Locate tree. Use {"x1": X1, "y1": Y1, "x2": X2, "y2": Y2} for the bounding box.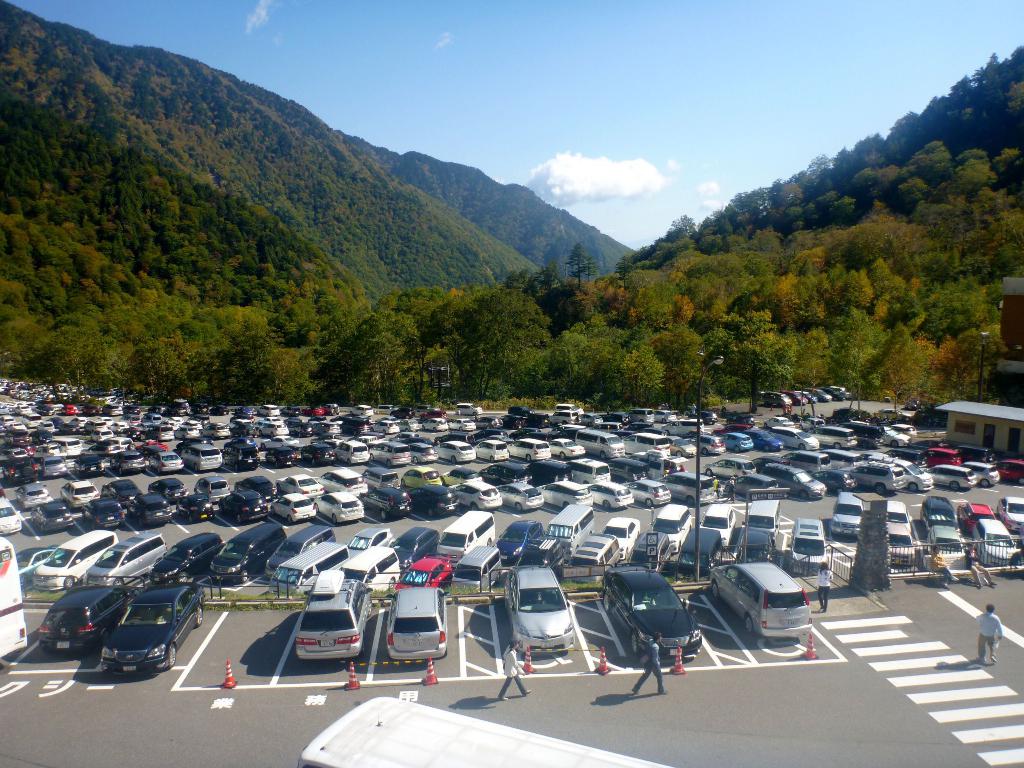
{"x1": 959, "y1": 183, "x2": 988, "y2": 278}.
